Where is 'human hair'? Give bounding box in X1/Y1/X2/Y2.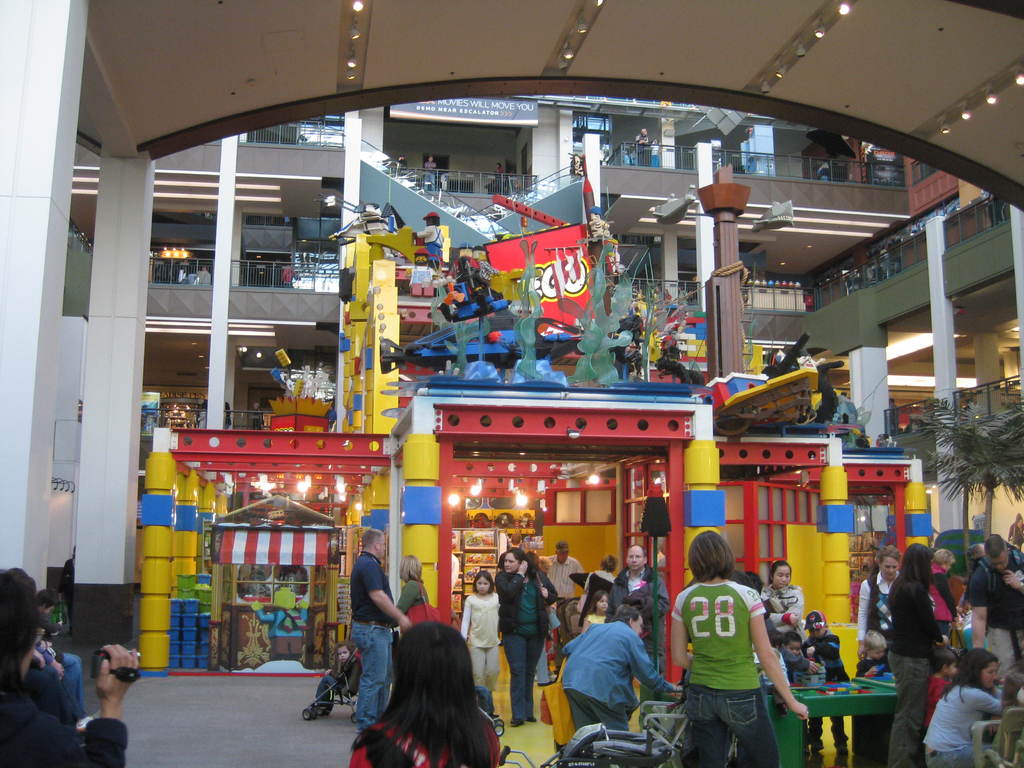
385/634/482/767.
